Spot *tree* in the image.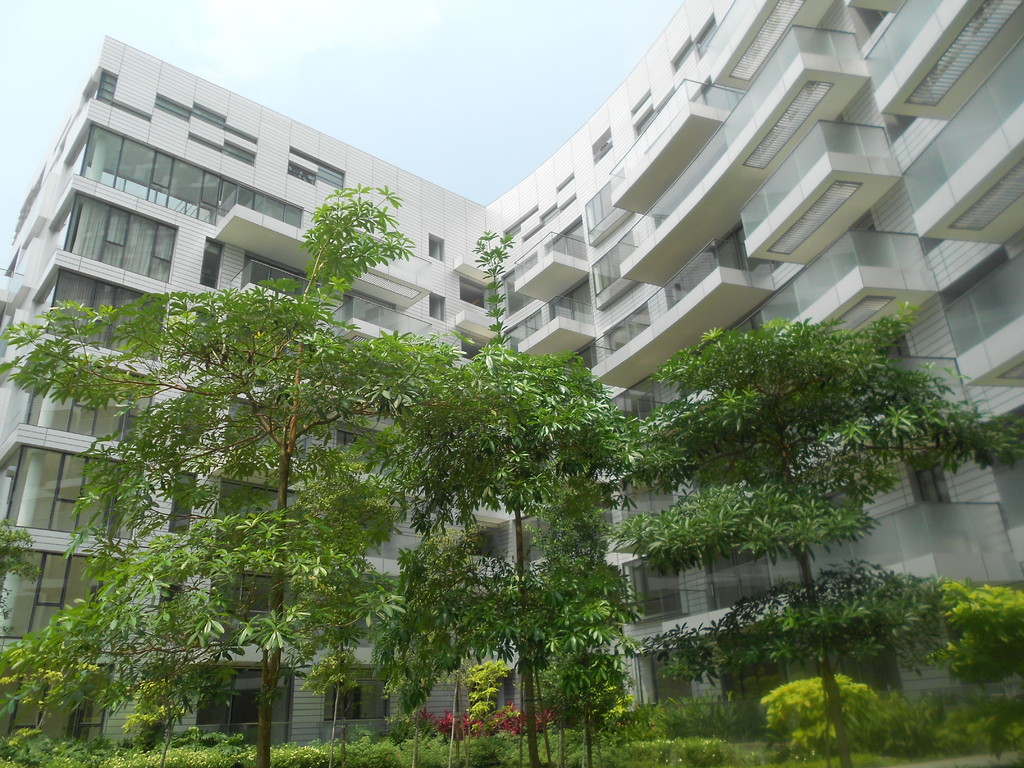
*tree* found at left=0, top=184, right=527, bottom=766.
